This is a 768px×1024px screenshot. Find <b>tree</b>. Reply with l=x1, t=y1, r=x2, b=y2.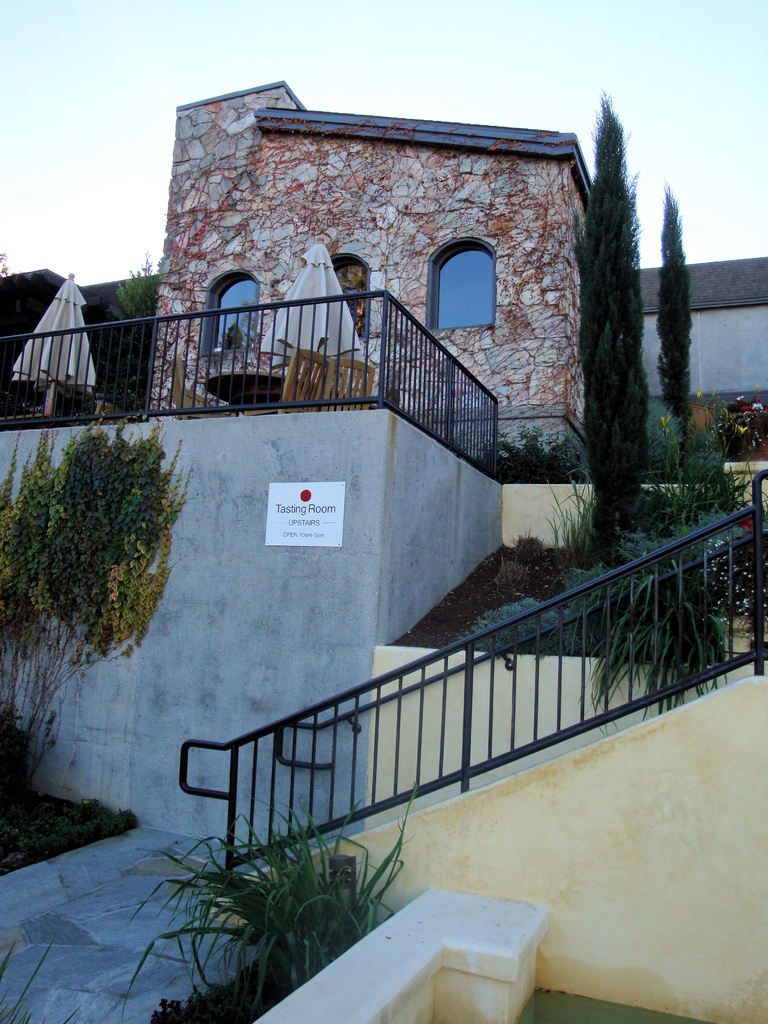
l=106, t=252, r=153, b=406.
